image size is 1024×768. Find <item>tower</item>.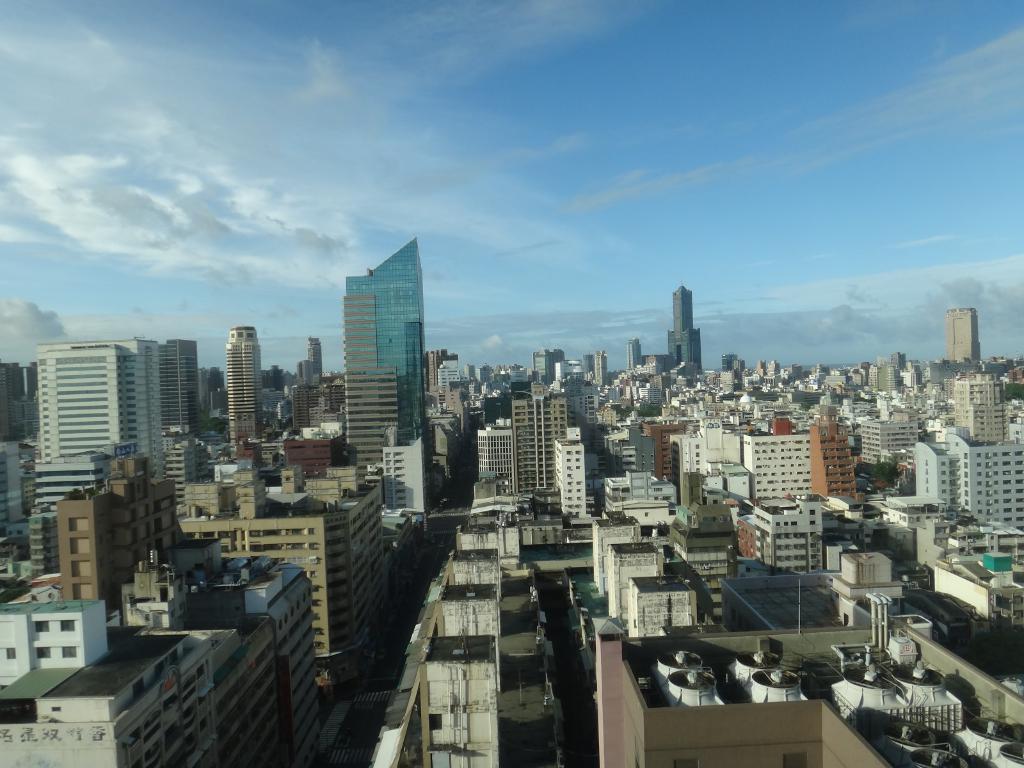
pyautogui.locateOnScreen(553, 435, 585, 516).
